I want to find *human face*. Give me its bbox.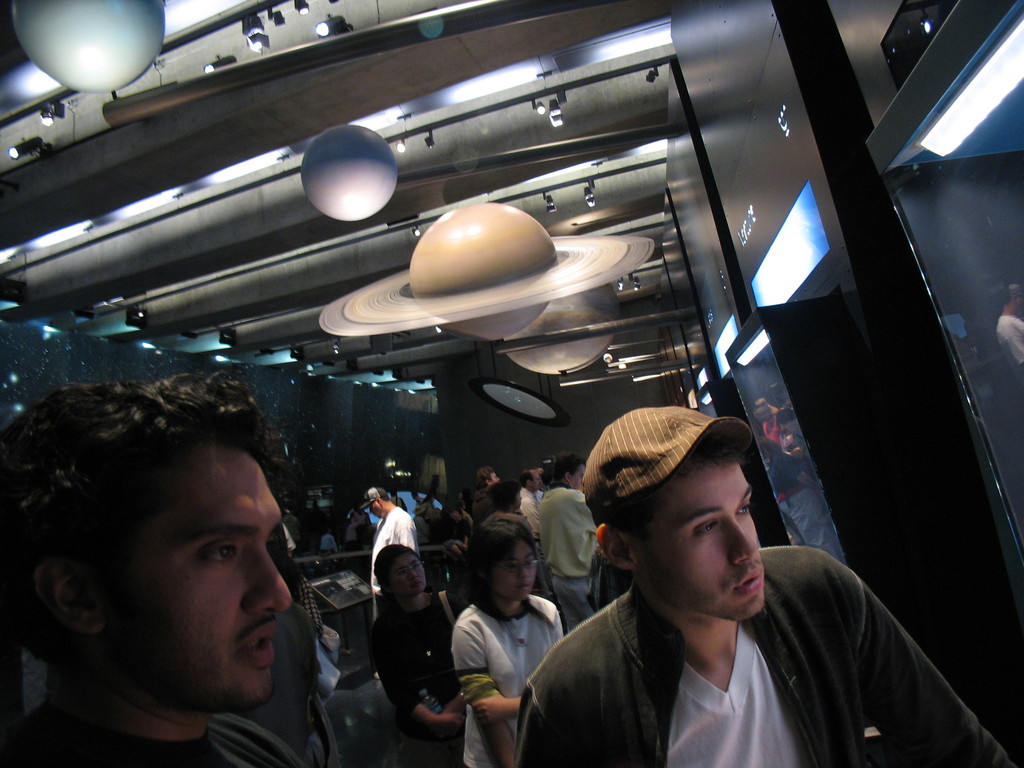
x1=625 y1=454 x2=758 y2=617.
